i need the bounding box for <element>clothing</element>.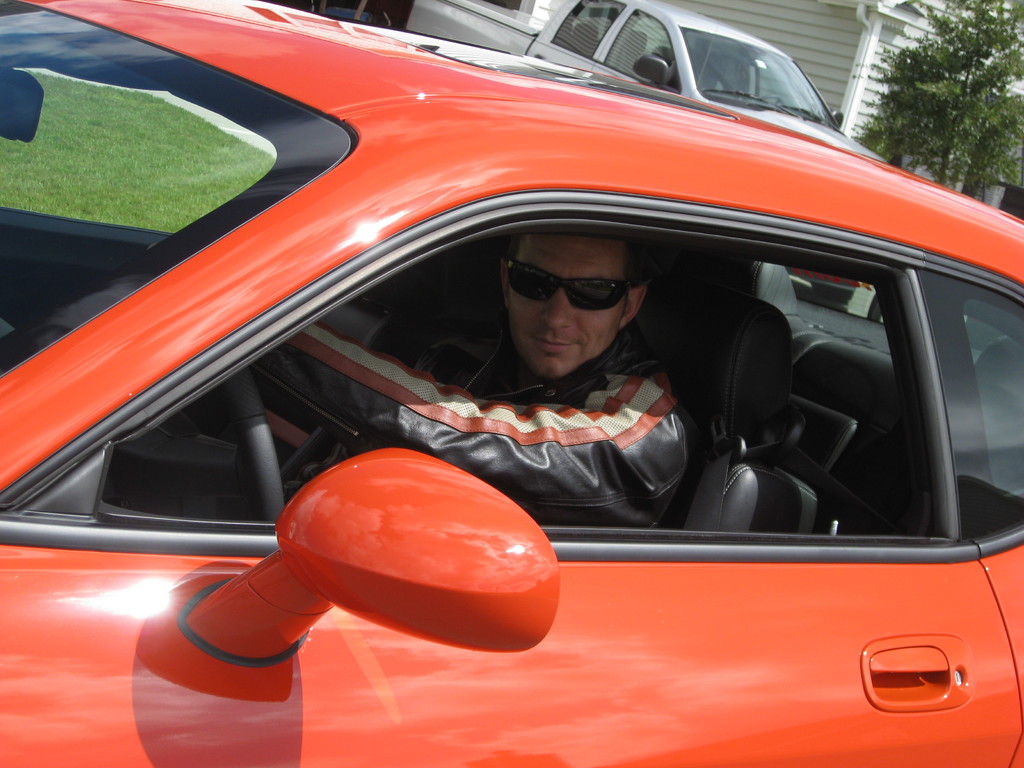
Here it is: bbox(232, 334, 702, 522).
